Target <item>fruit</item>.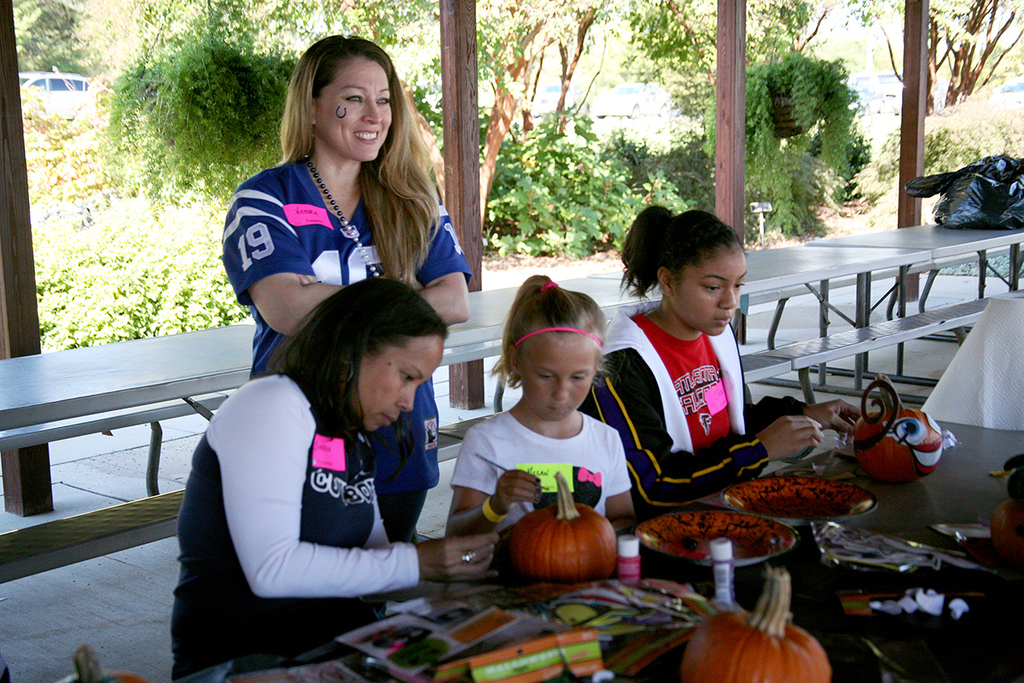
Target region: select_region(503, 468, 614, 588).
